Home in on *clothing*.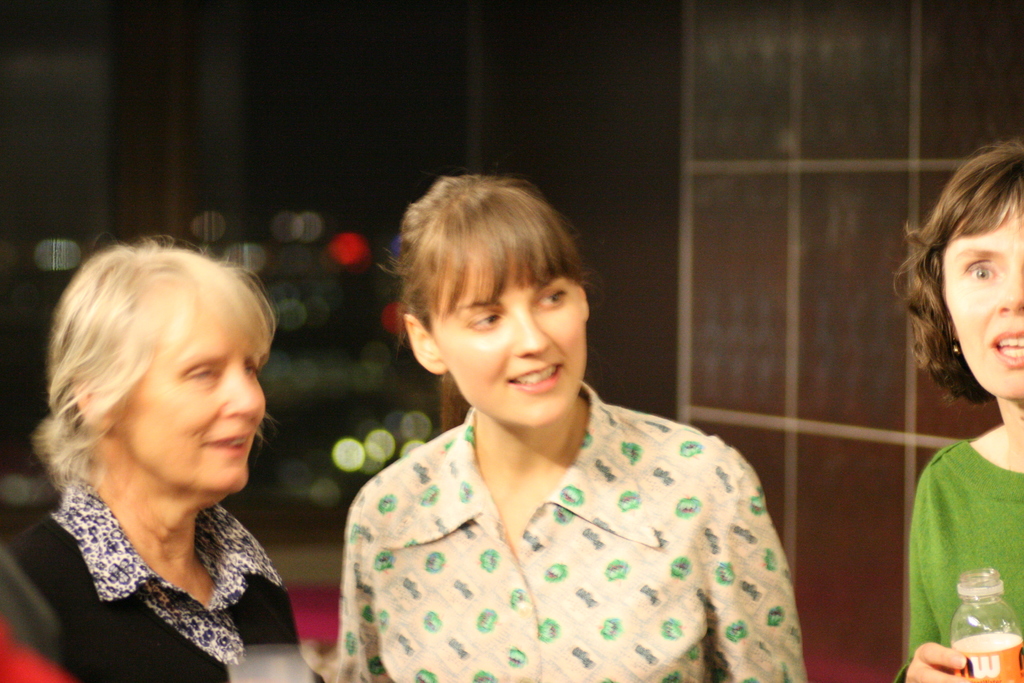
Homed in at region(893, 422, 1023, 682).
